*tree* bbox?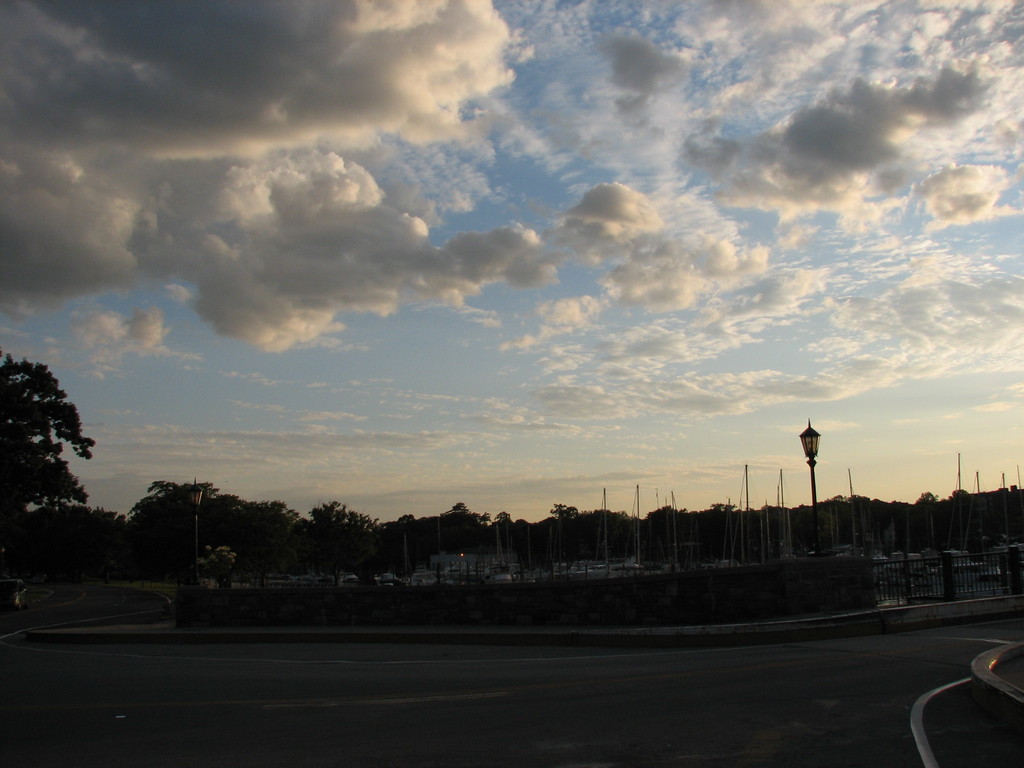
(549,494,585,557)
